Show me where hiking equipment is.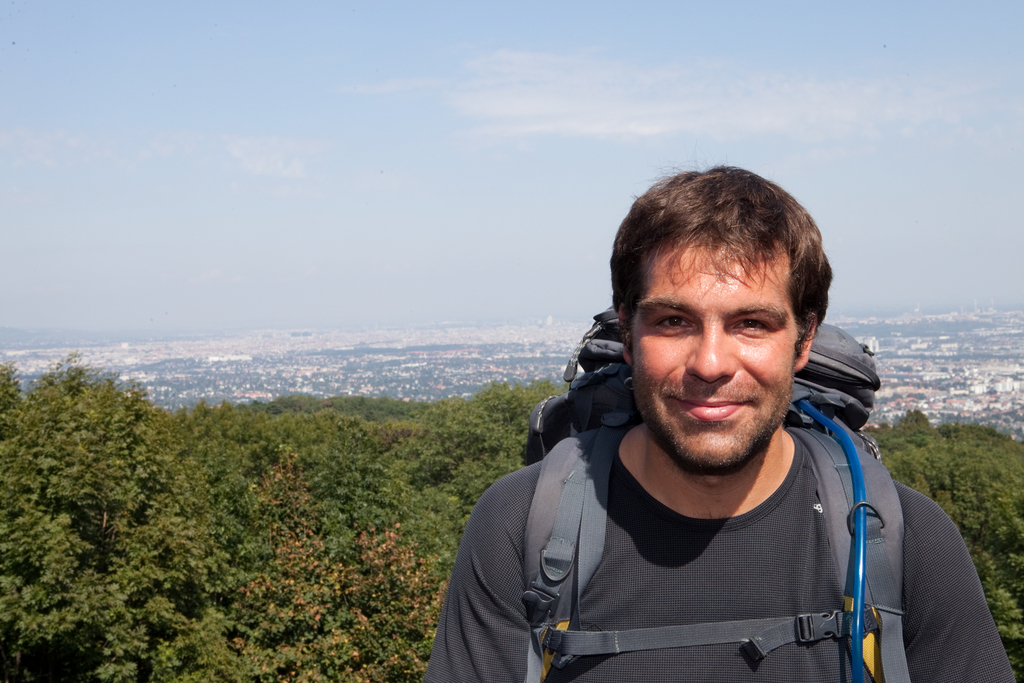
hiking equipment is at 435:277:1023:677.
